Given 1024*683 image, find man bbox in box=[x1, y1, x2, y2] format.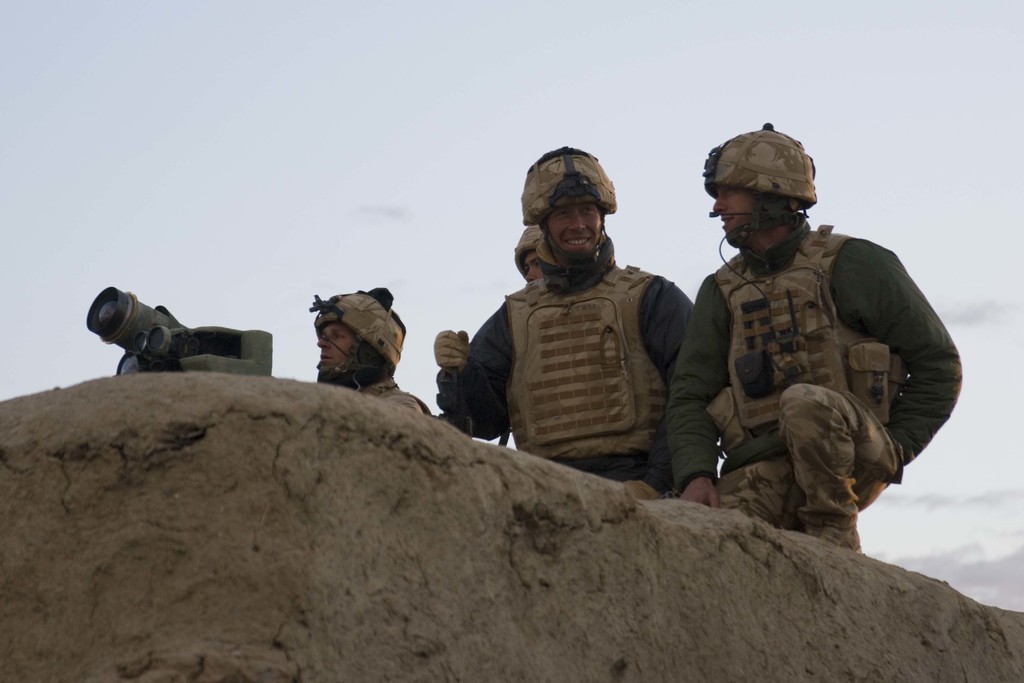
box=[307, 286, 432, 416].
